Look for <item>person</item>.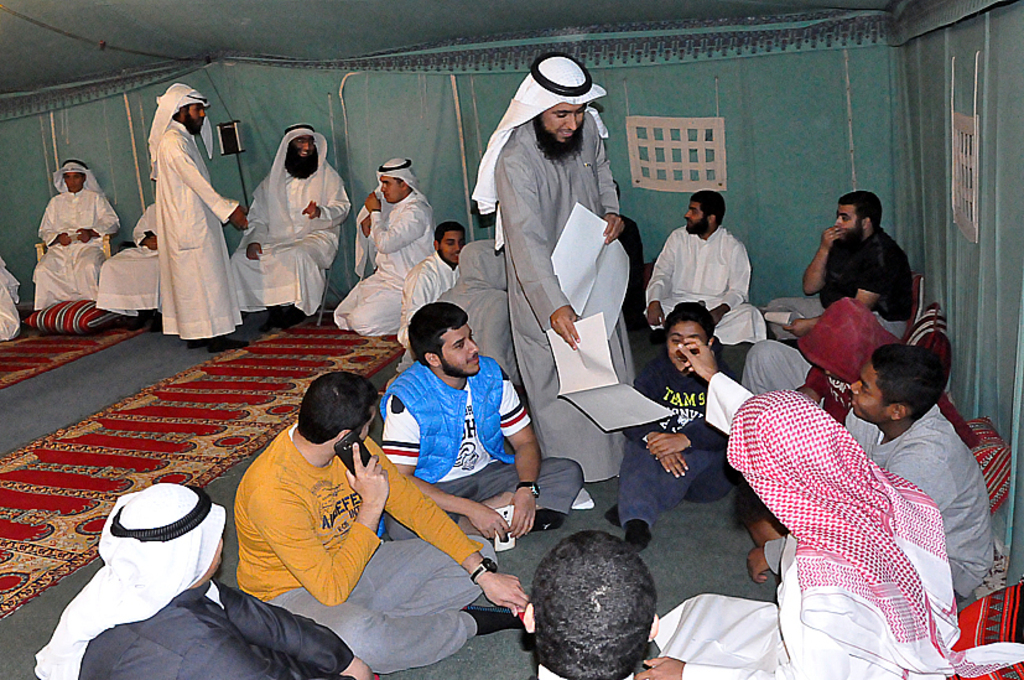
Found: {"left": 32, "top": 157, "right": 120, "bottom": 312}.
